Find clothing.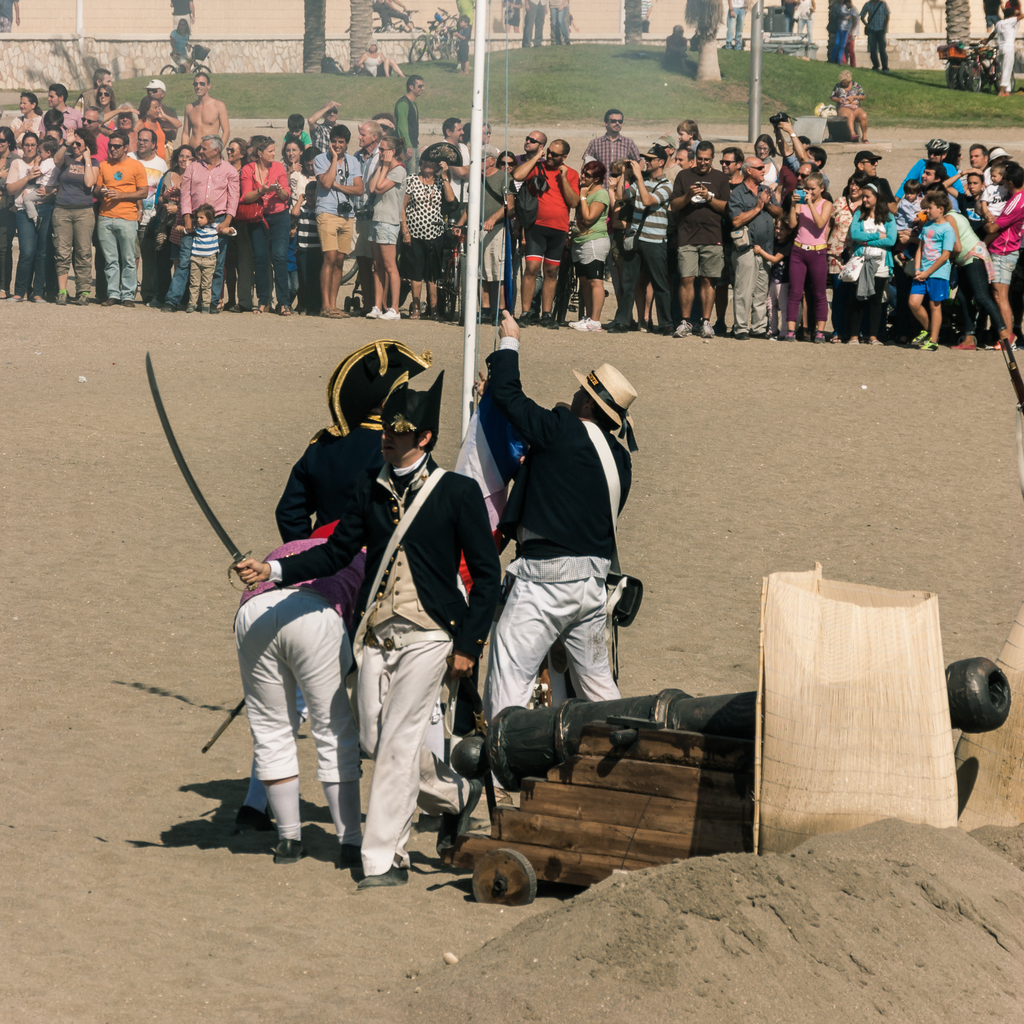
rect(455, 0, 471, 25).
